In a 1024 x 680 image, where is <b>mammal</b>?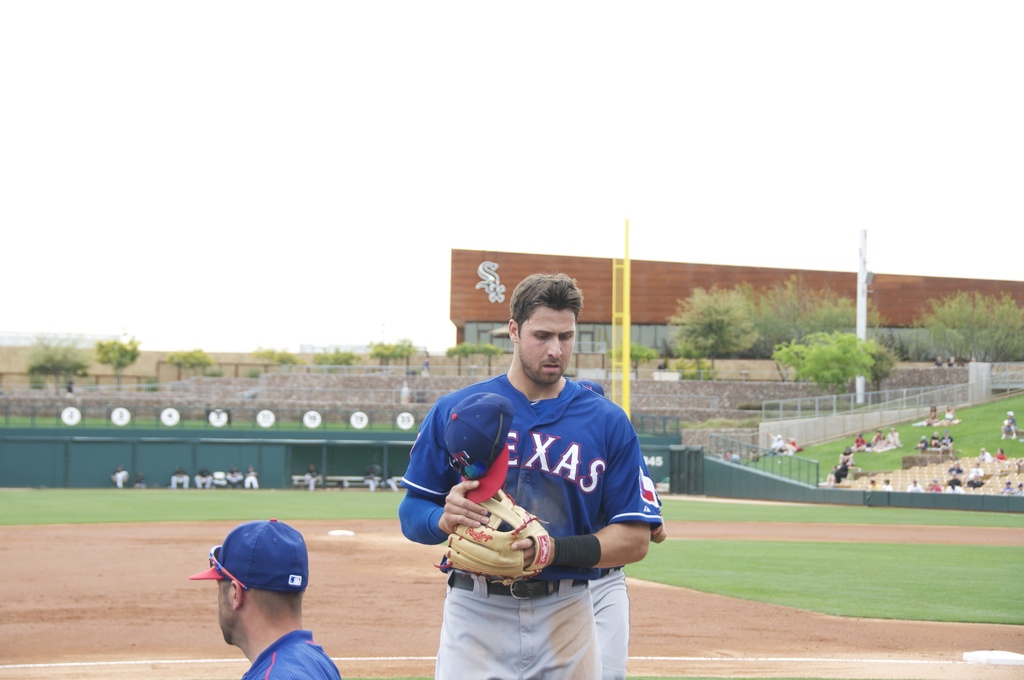
locate(1012, 481, 1023, 497).
